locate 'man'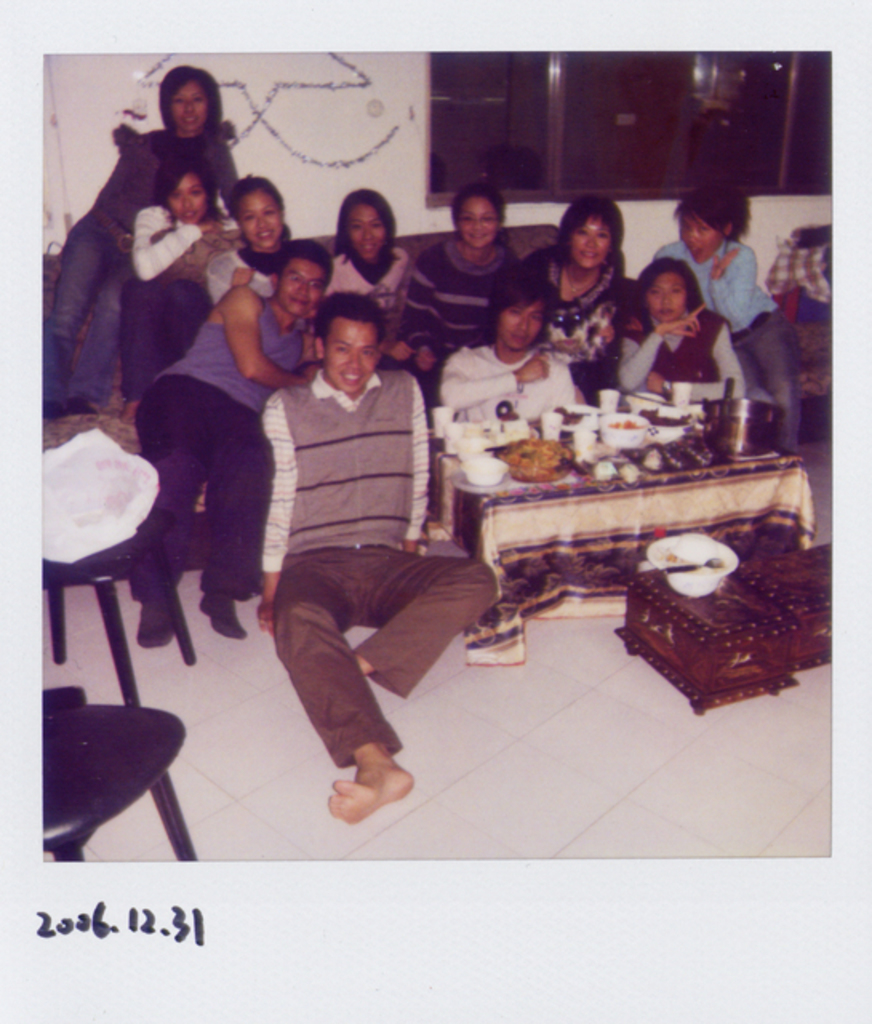
(left=258, top=299, right=498, bottom=832)
